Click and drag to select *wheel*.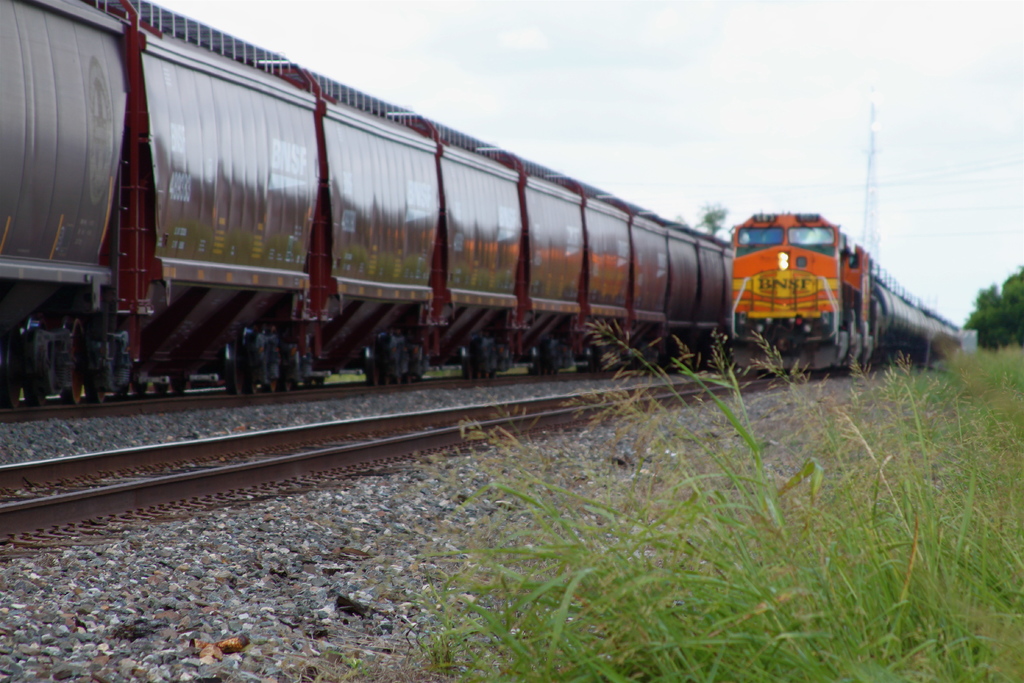
Selection: (left=220, top=343, right=250, bottom=396).
